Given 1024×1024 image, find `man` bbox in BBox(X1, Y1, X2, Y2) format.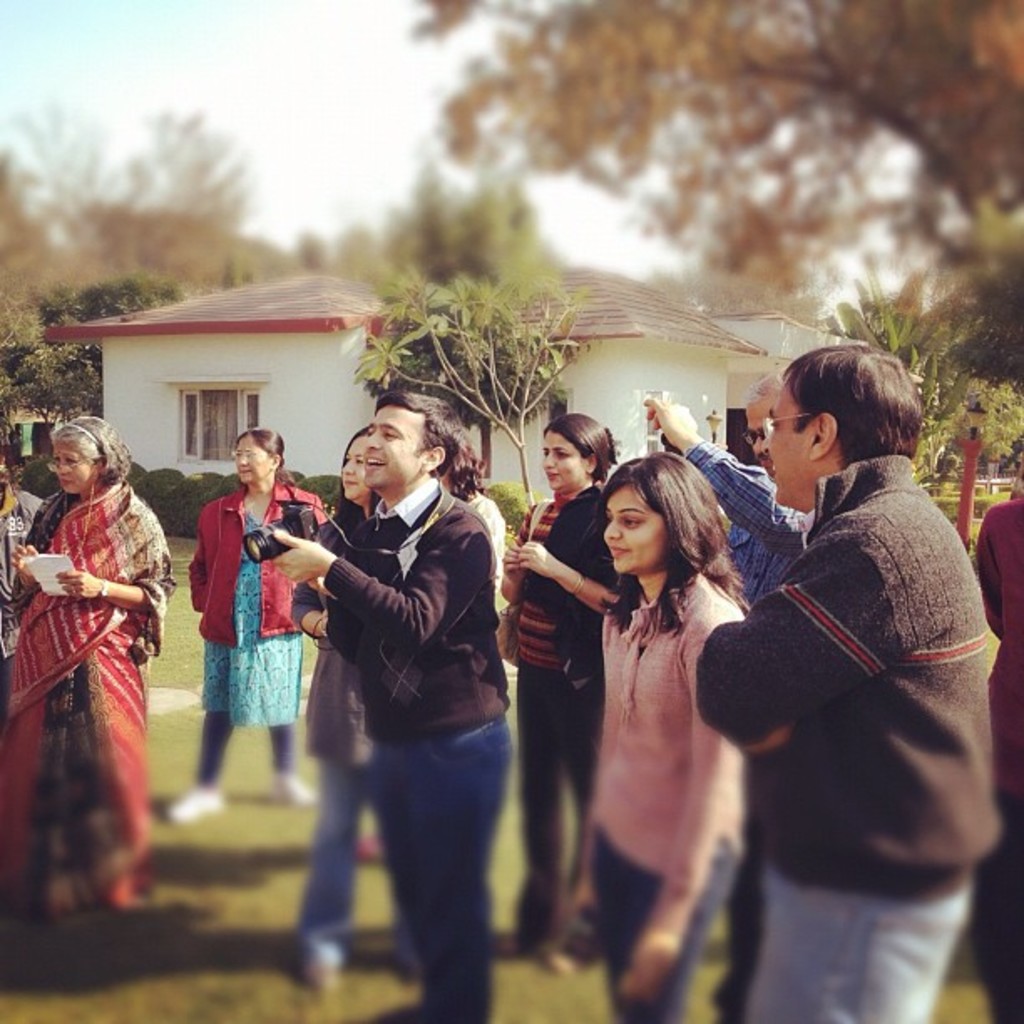
BBox(644, 392, 828, 1022).
